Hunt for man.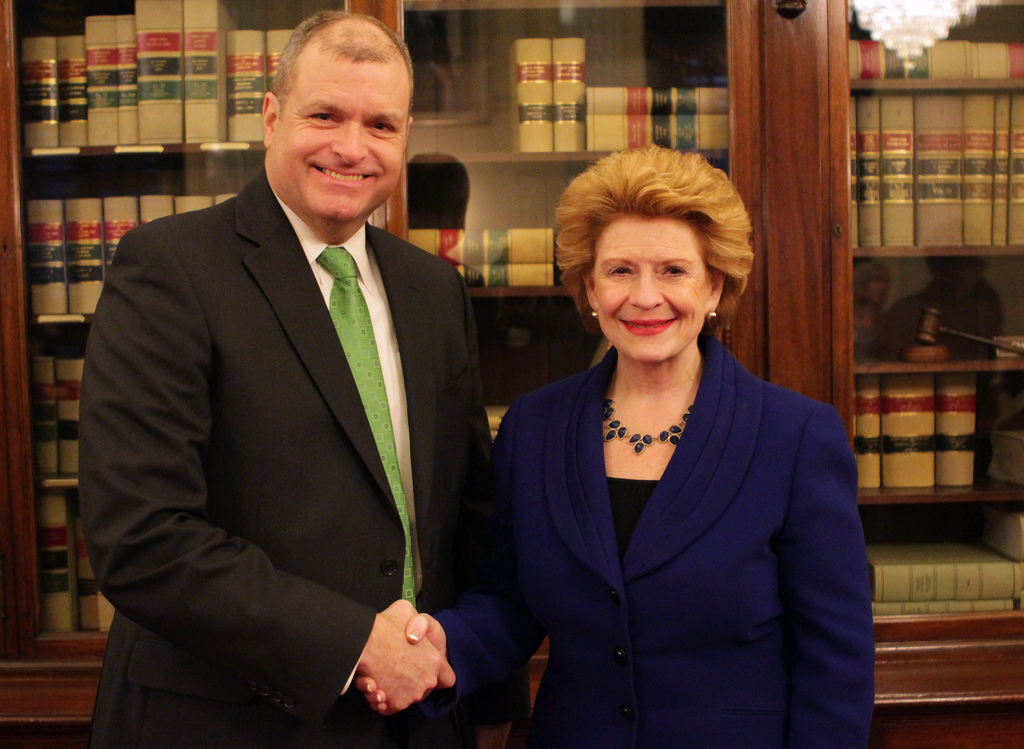
Hunted down at l=79, t=12, r=494, b=748.
